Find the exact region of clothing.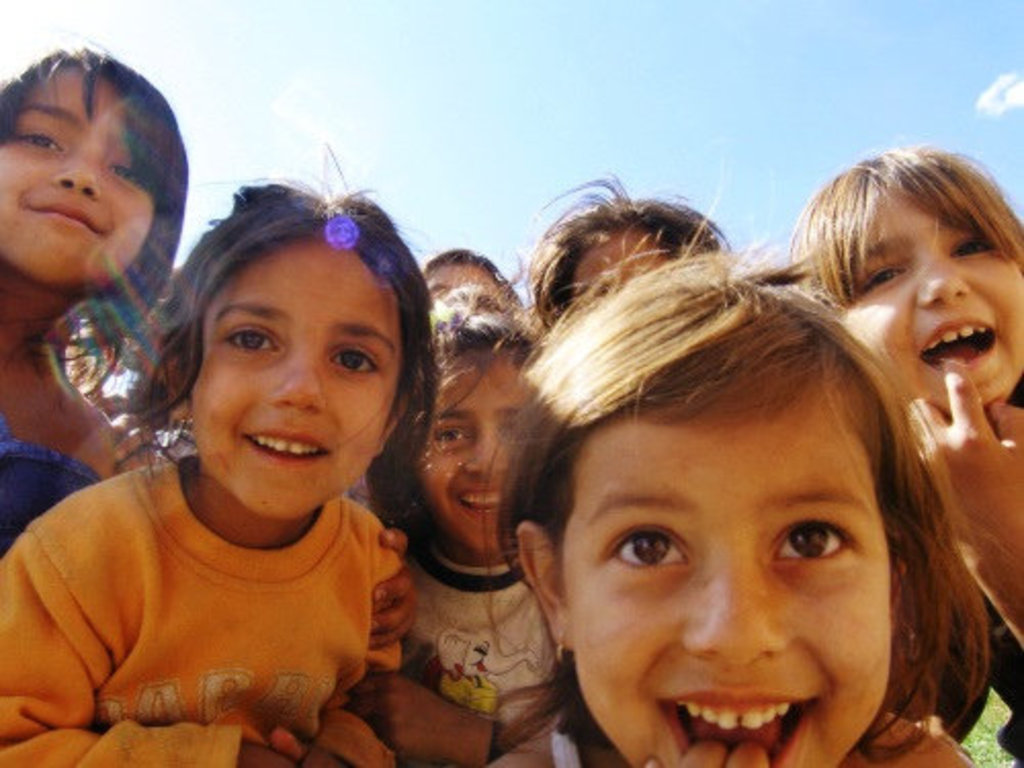
Exact region: x1=387 y1=539 x2=567 y2=766.
